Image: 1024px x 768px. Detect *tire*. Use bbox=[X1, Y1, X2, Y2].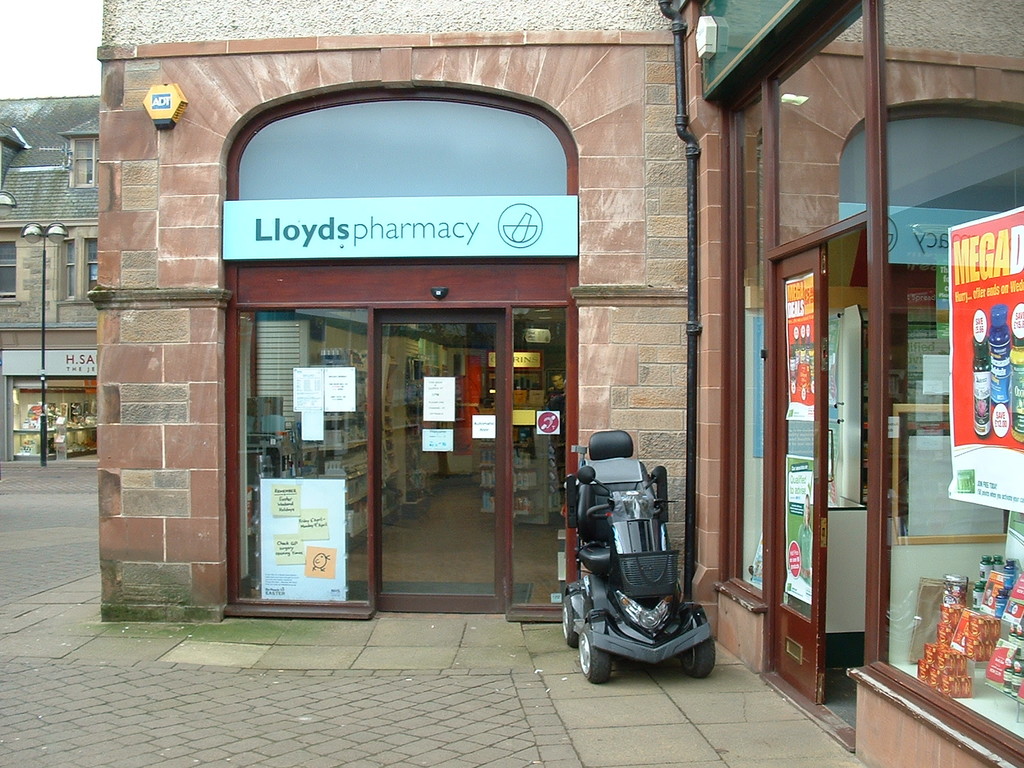
bbox=[680, 636, 714, 680].
